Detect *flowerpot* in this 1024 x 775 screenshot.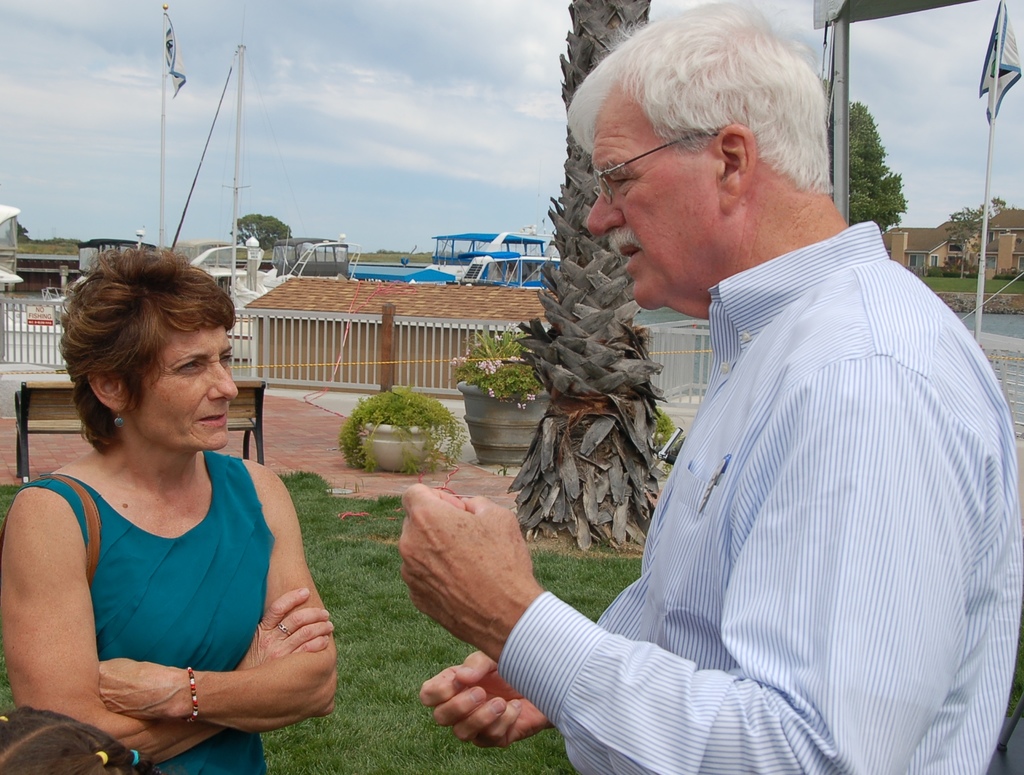
Detection: 458, 376, 557, 462.
